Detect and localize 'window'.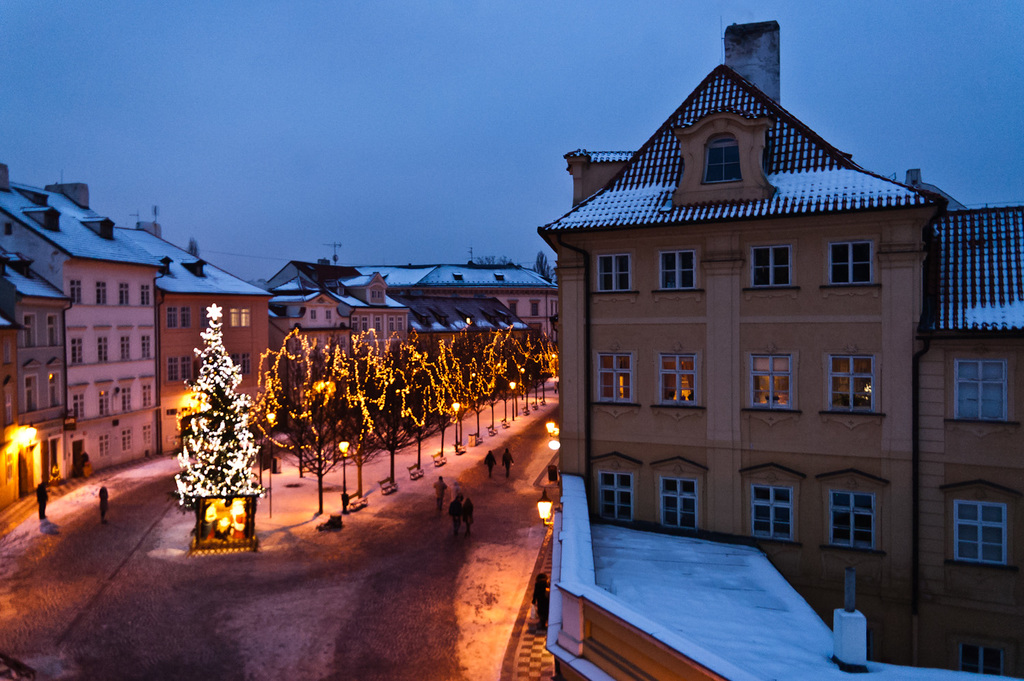
Localized at bbox(115, 387, 137, 417).
